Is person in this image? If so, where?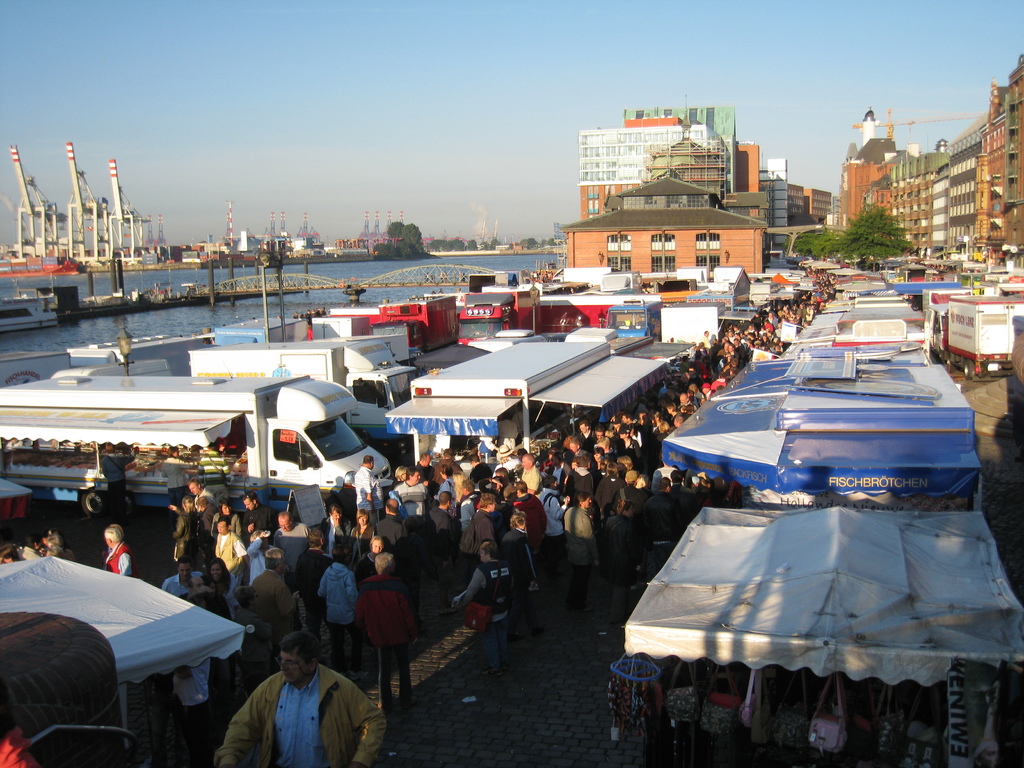
Yes, at crop(204, 557, 240, 608).
